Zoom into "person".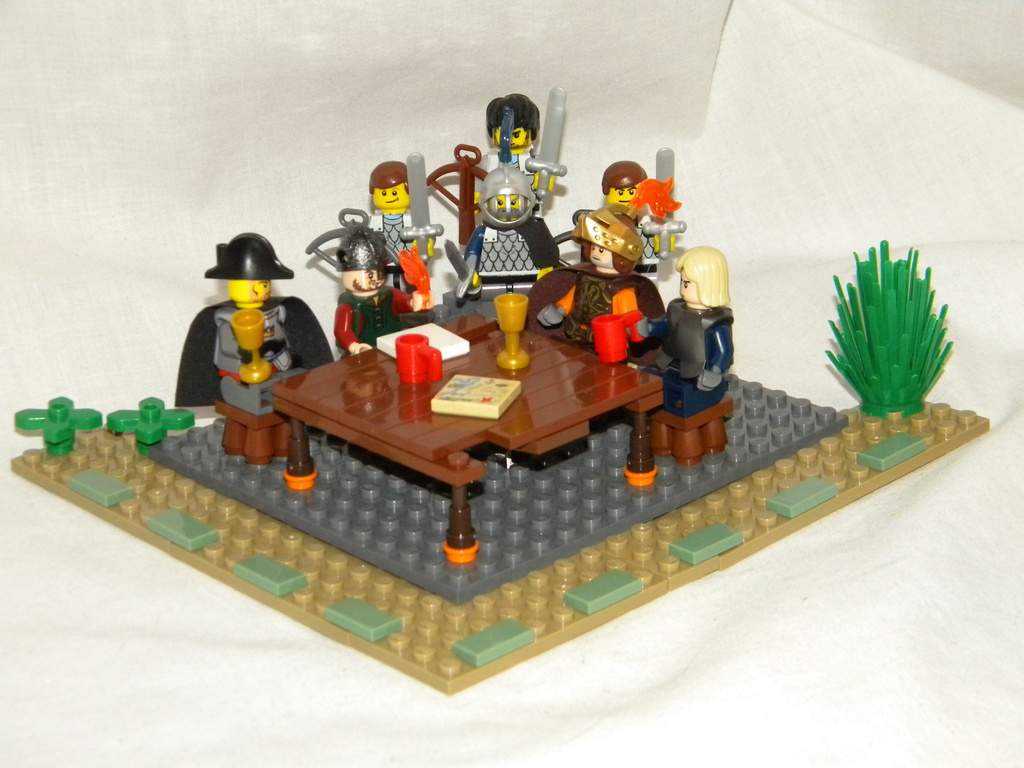
Zoom target: 636, 245, 742, 429.
